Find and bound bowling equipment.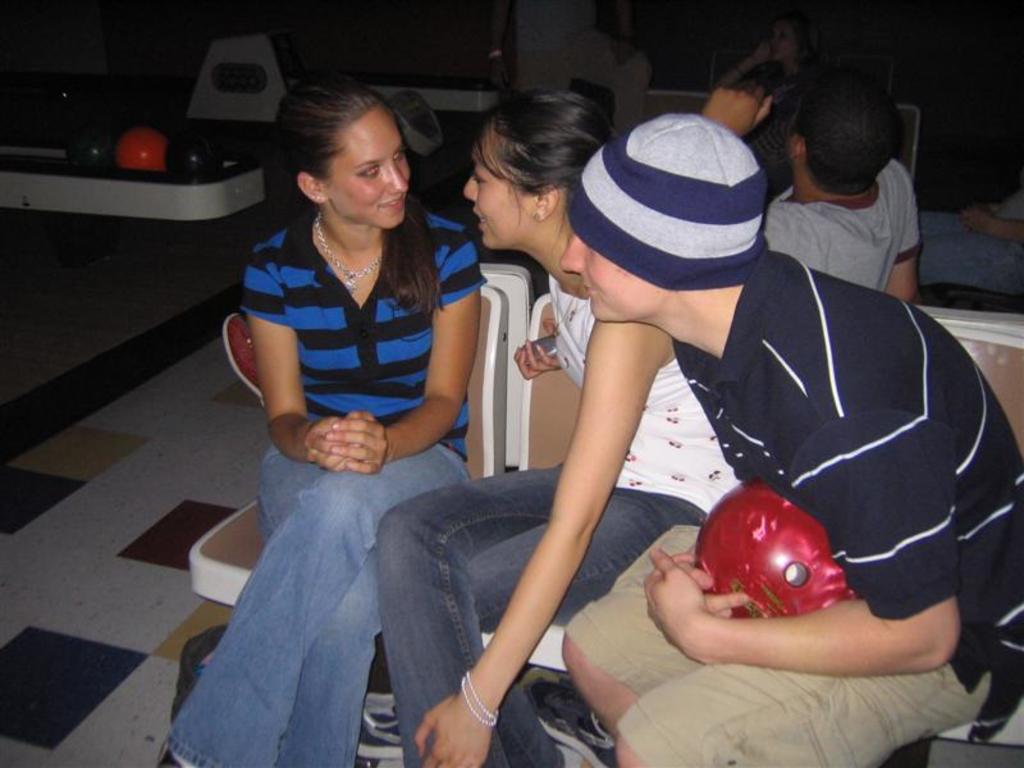
Bound: {"x1": 0, "y1": 125, "x2": 268, "y2": 221}.
